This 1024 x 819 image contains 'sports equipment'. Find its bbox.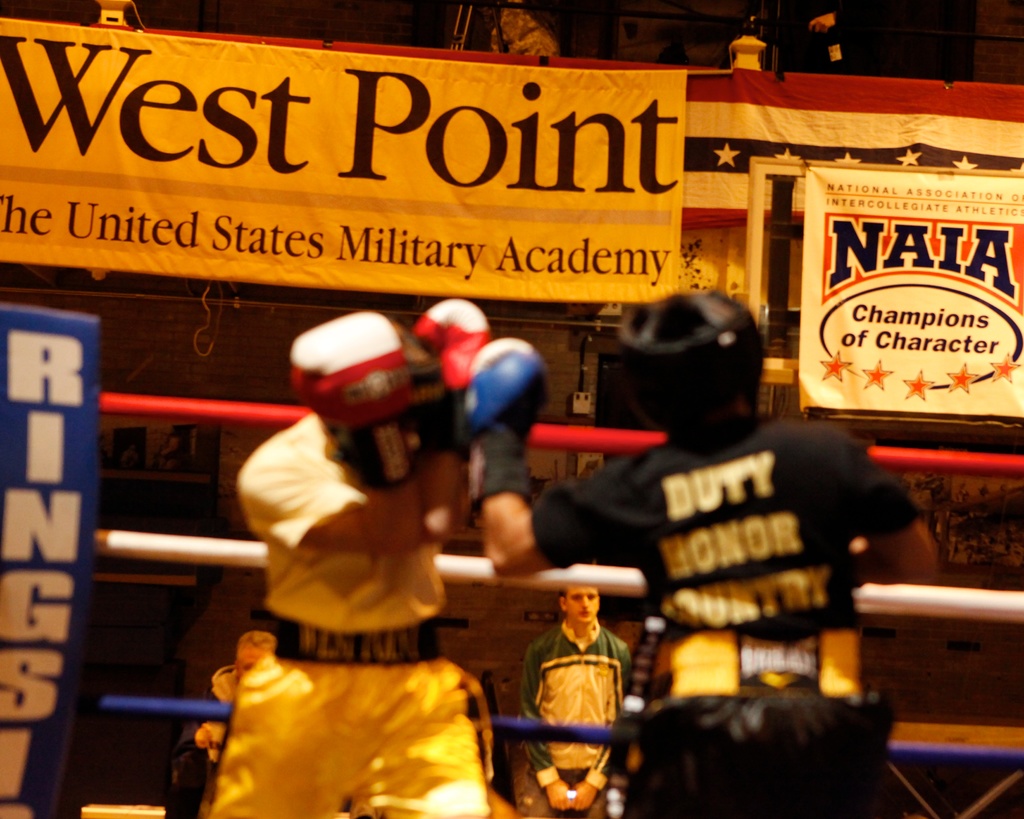
[x1=288, y1=309, x2=452, y2=418].
